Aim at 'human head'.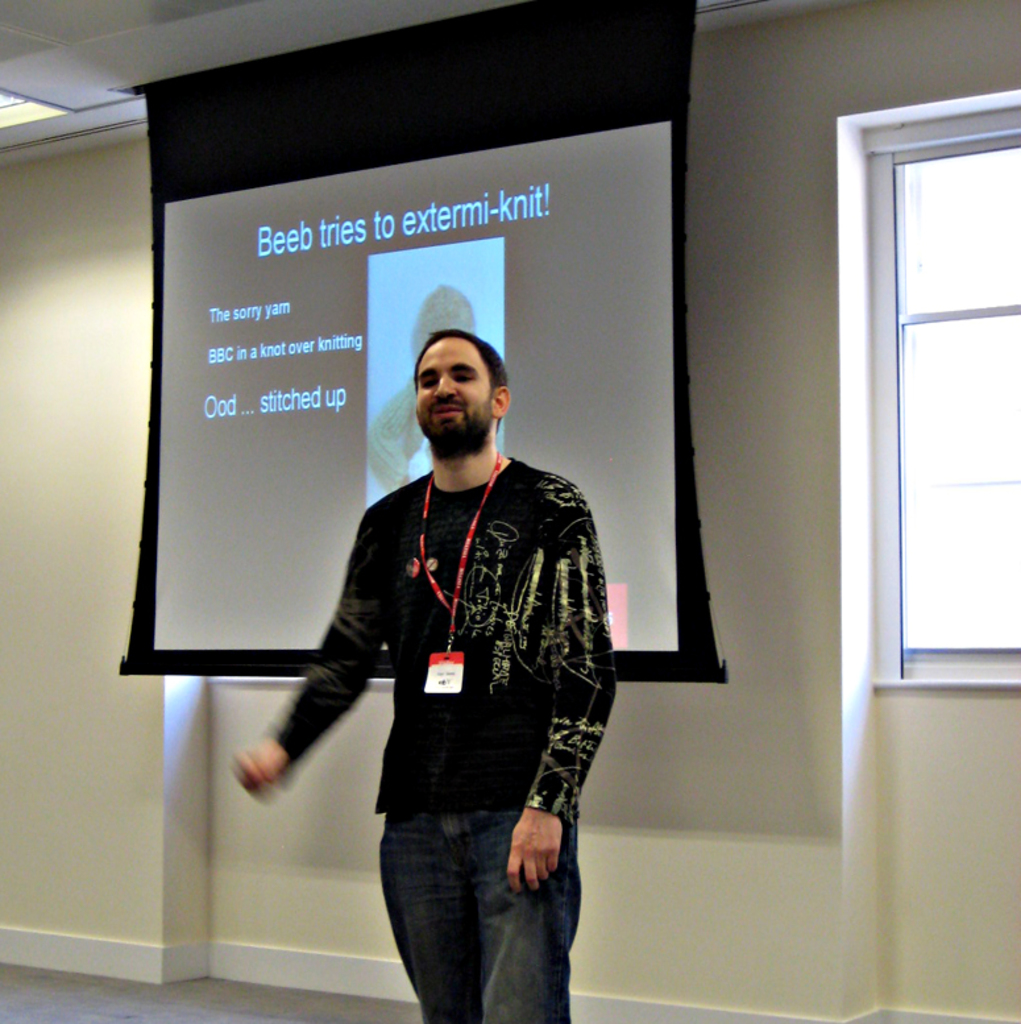
Aimed at rect(399, 319, 511, 453).
